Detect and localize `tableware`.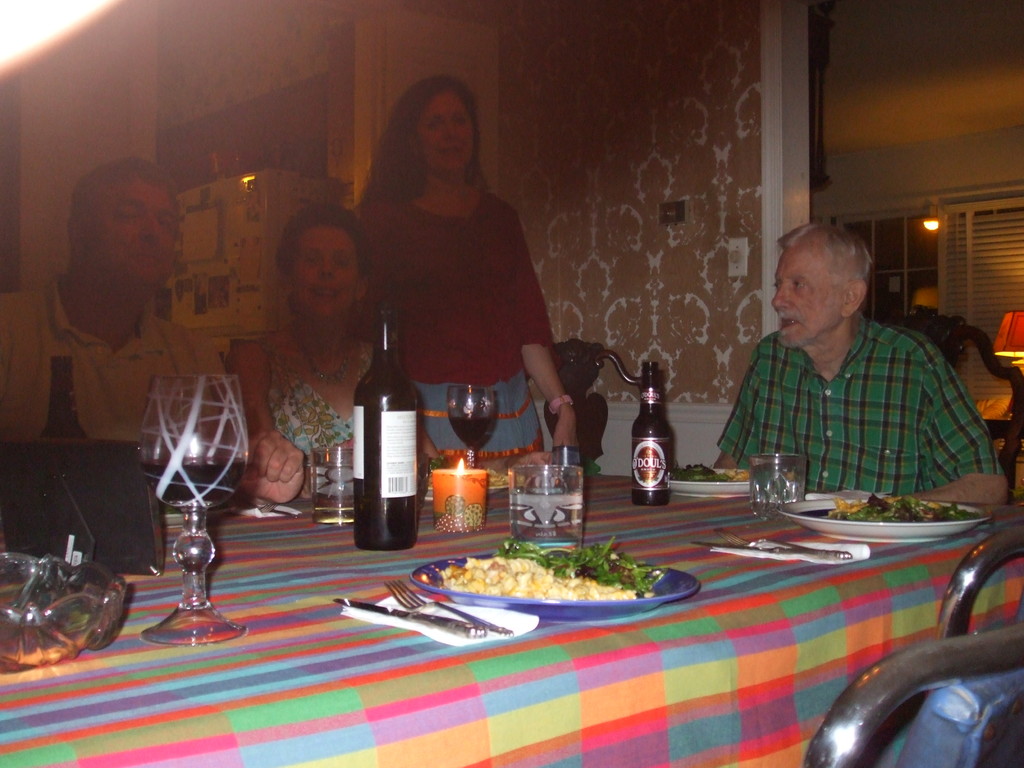
Localized at 386, 577, 514, 639.
